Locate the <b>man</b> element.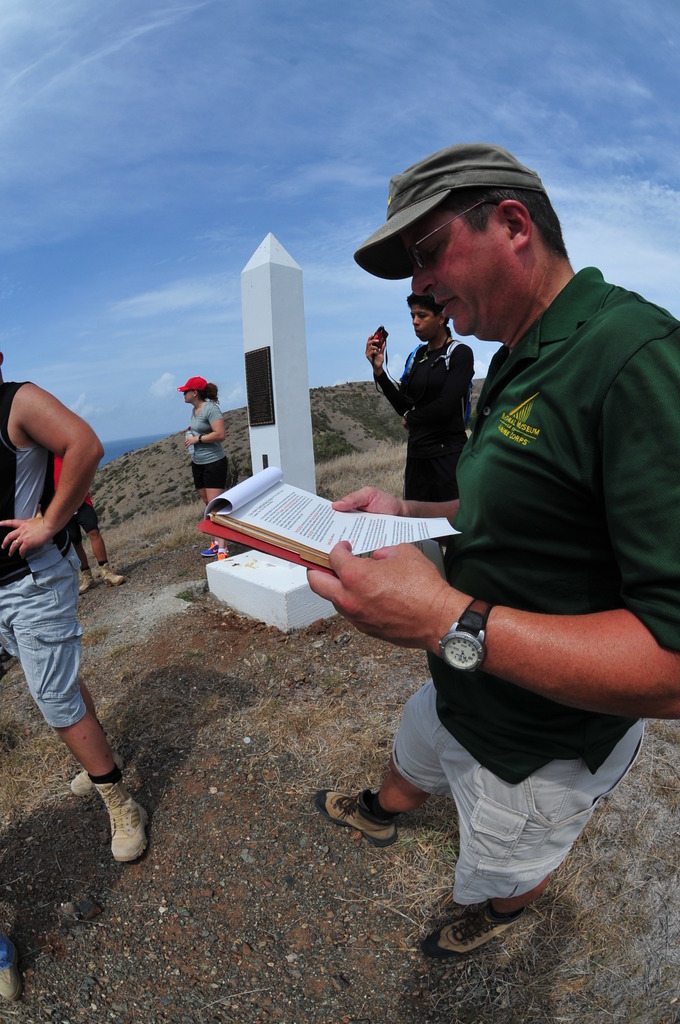
Element bbox: x1=0, y1=351, x2=149, y2=870.
